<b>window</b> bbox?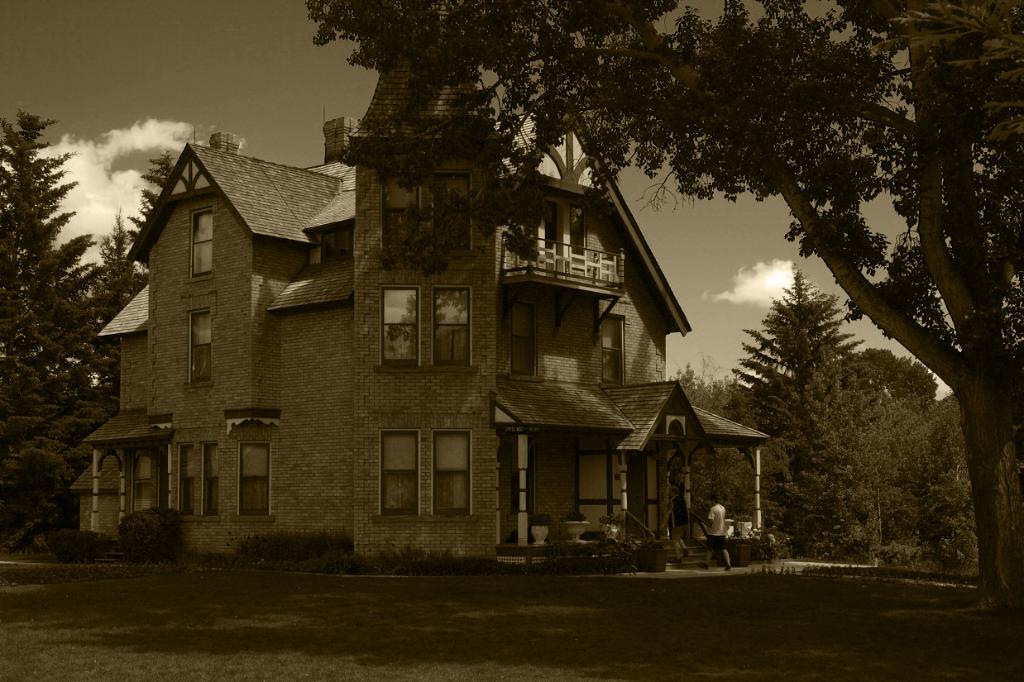
box=[385, 422, 425, 510]
